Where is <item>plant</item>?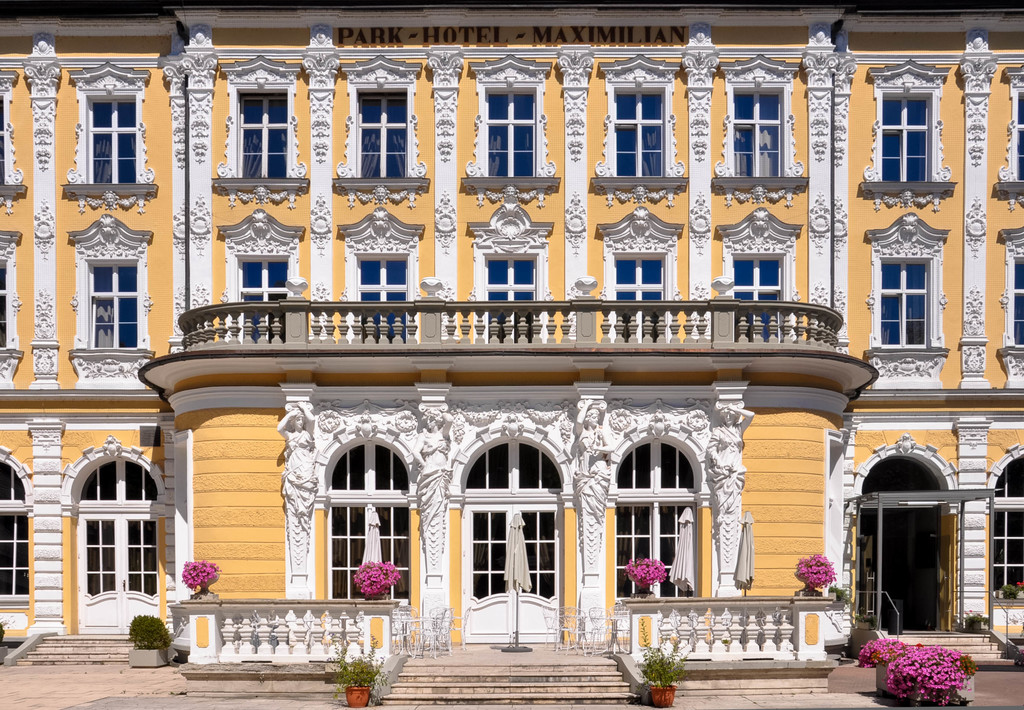
pyautogui.locateOnScreen(326, 638, 401, 706).
